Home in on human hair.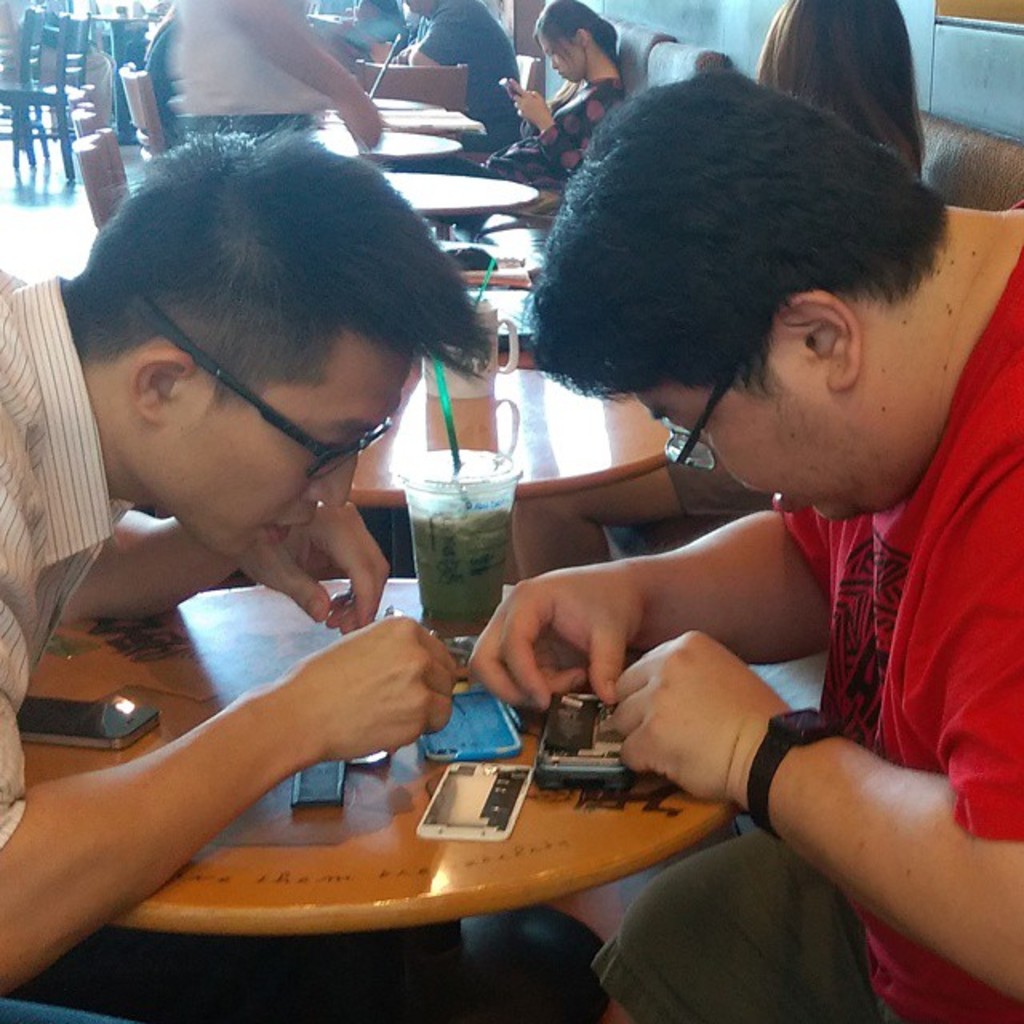
Homed in at 534, 24, 982, 482.
